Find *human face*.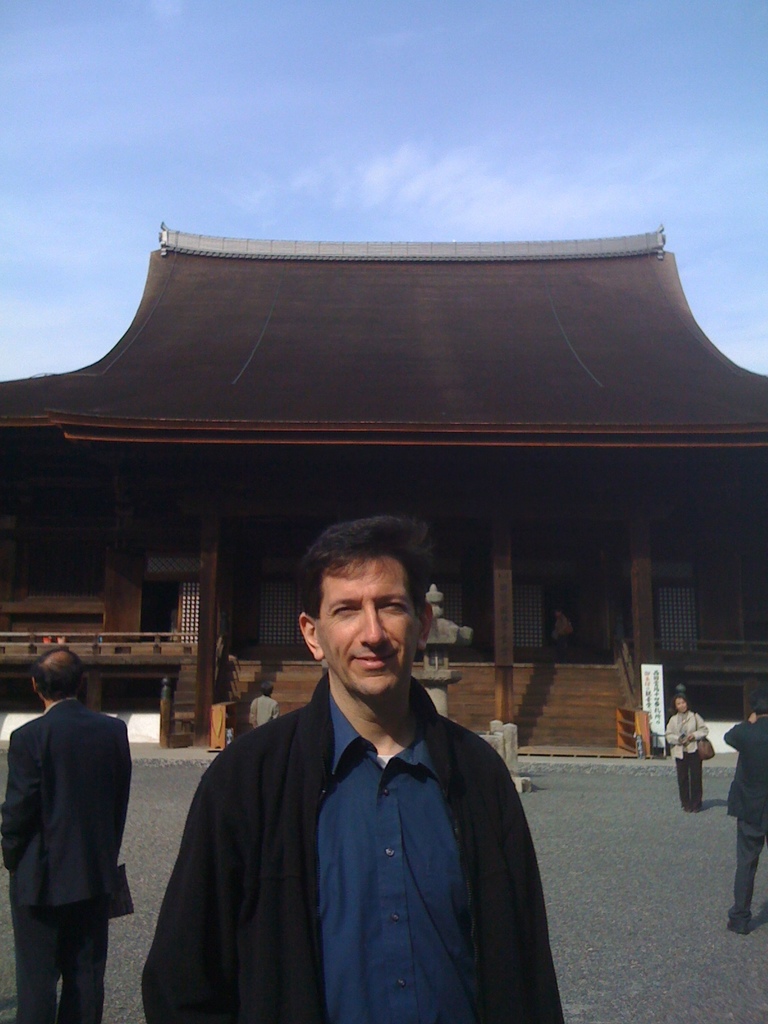
detection(669, 694, 687, 717).
